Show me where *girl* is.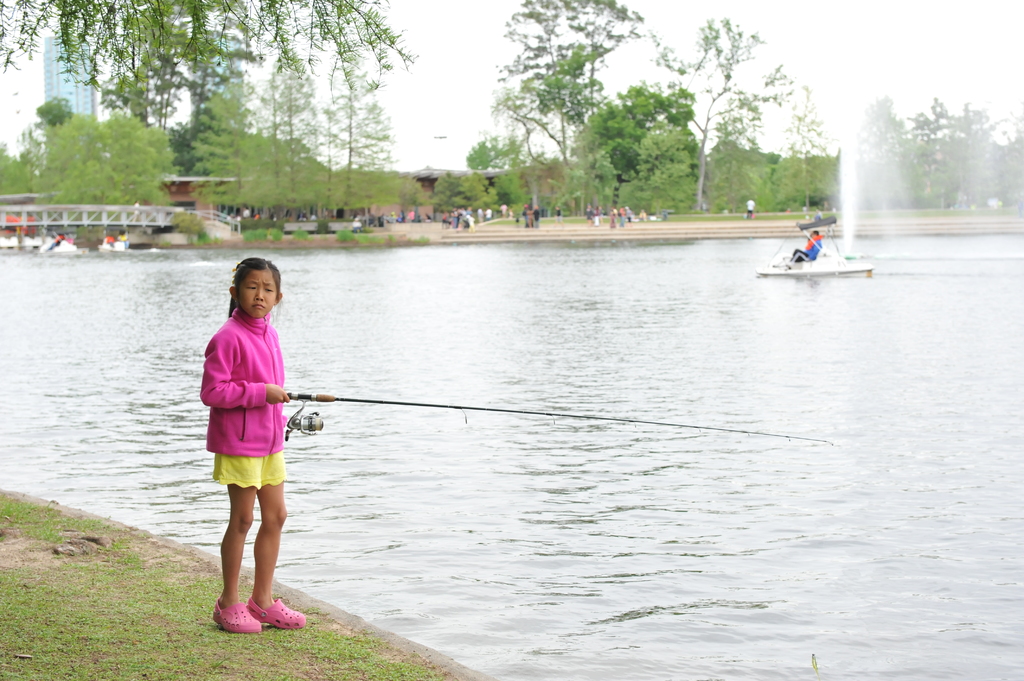
*girl* is at <region>199, 256, 303, 634</region>.
